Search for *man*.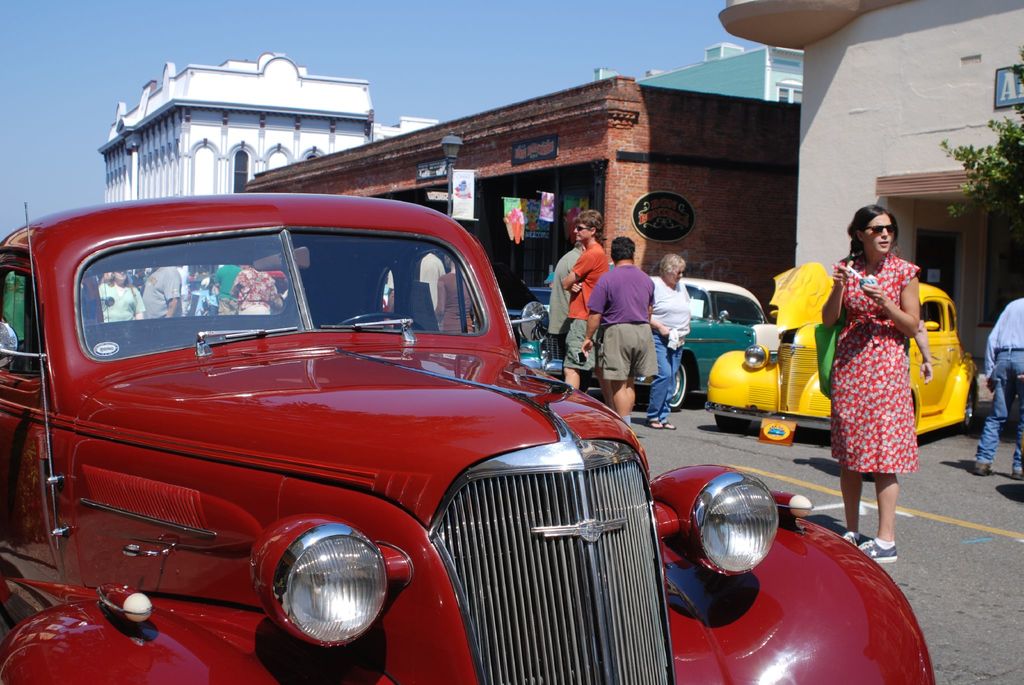
Found at <bbox>972, 295, 1023, 484</bbox>.
